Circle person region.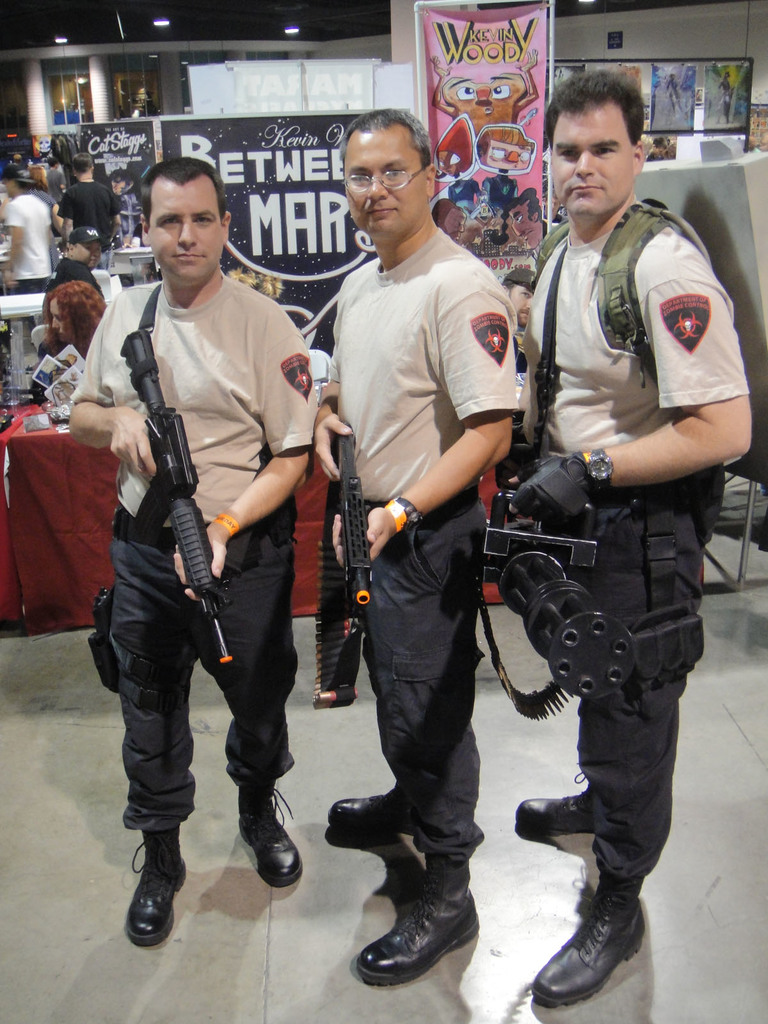
Region: box(2, 164, 67, 230).
